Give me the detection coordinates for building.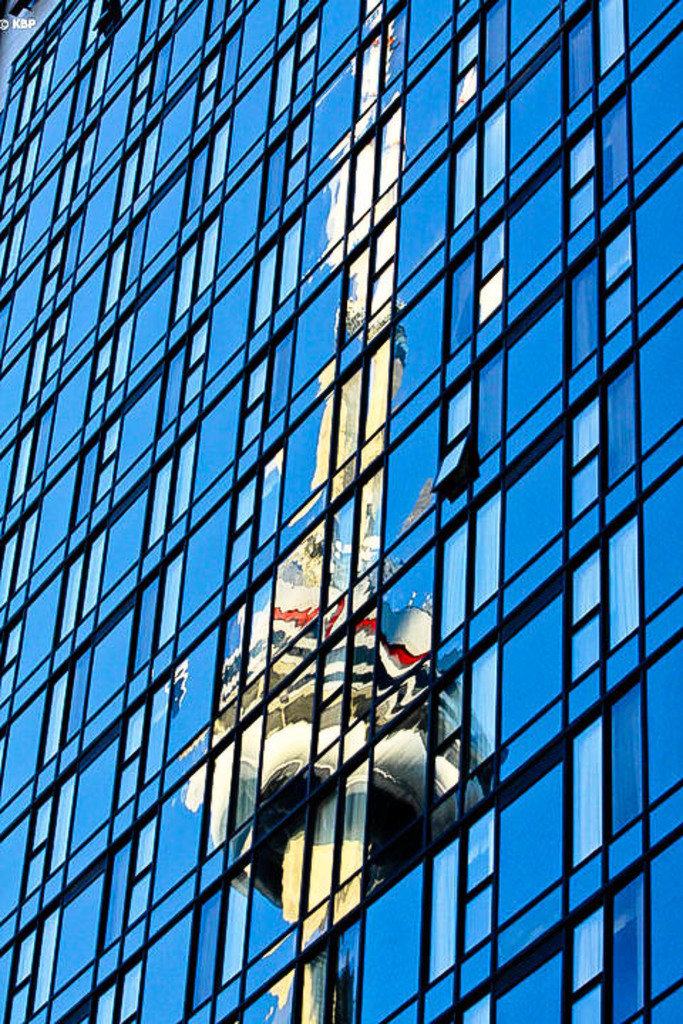
{"left": 0, "top": 0, "right": 682, "bottom": 1023}.
